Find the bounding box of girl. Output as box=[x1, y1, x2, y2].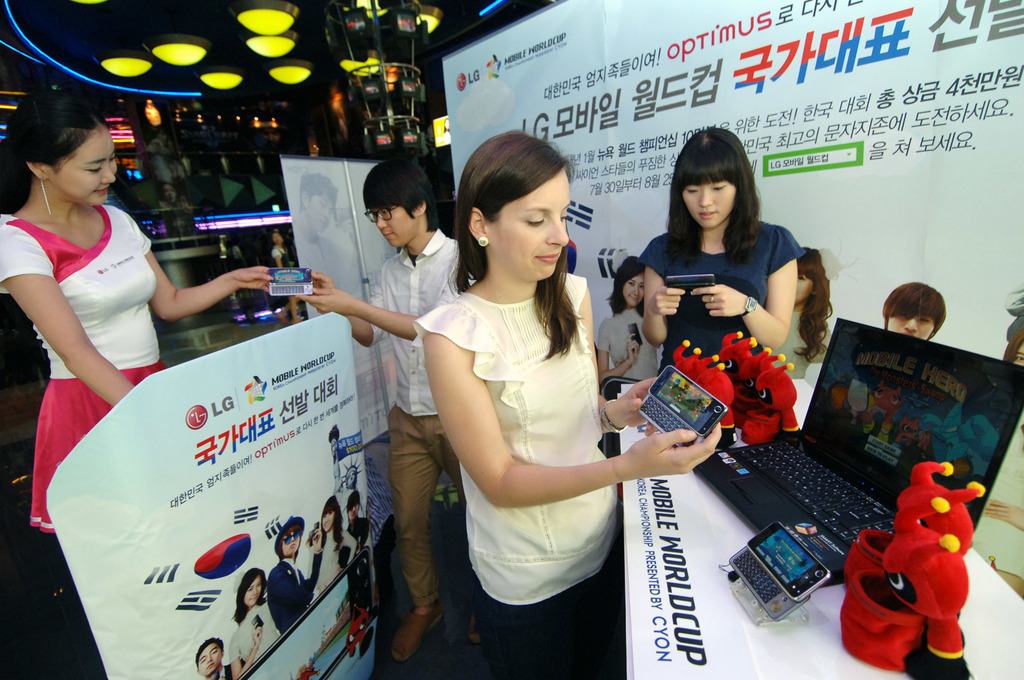
box=[0, 90, 273, 531].
